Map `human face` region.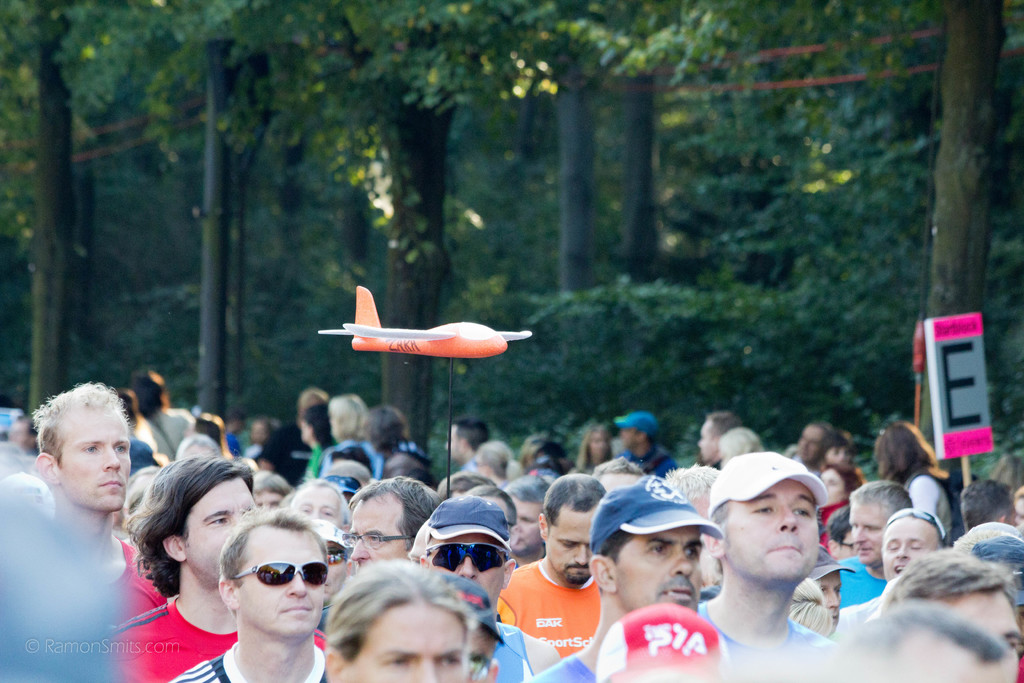
Mapped to {"x1": 348, "y1": 494, "x2": 413, "y2": 566}.
